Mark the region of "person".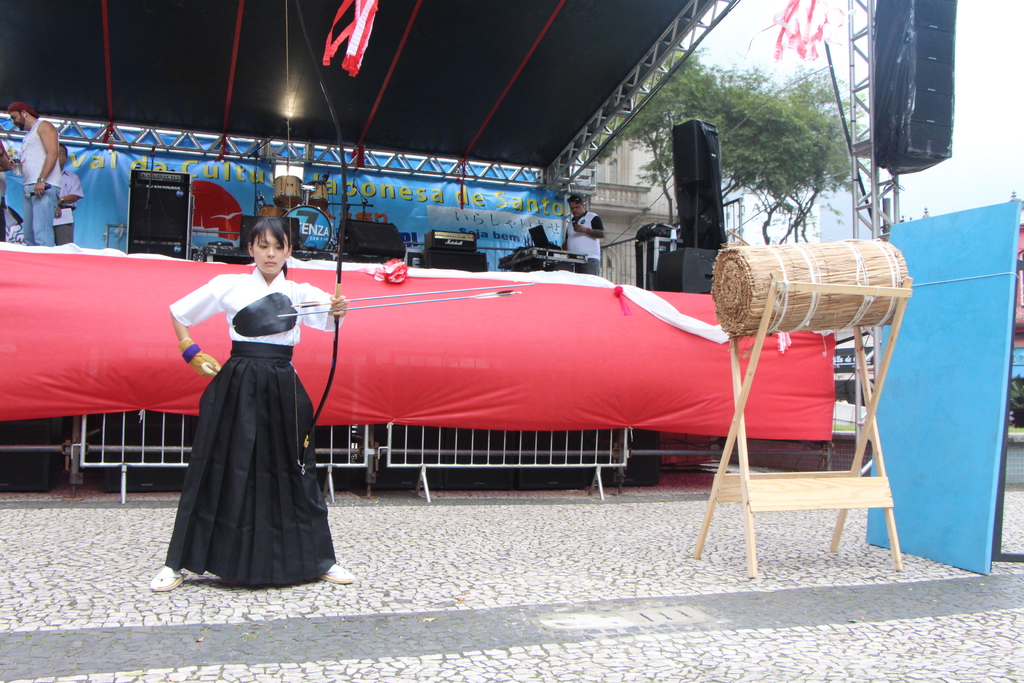
Region: rect(553, 194, 607, 277).
